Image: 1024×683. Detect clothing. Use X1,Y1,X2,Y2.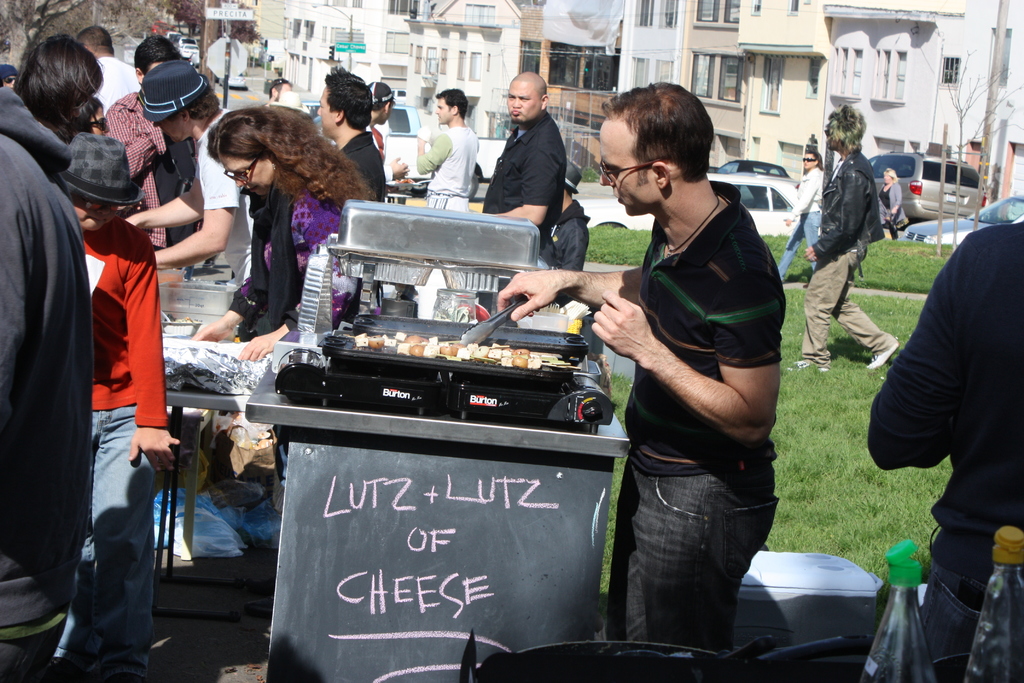
198,88,247,305.
